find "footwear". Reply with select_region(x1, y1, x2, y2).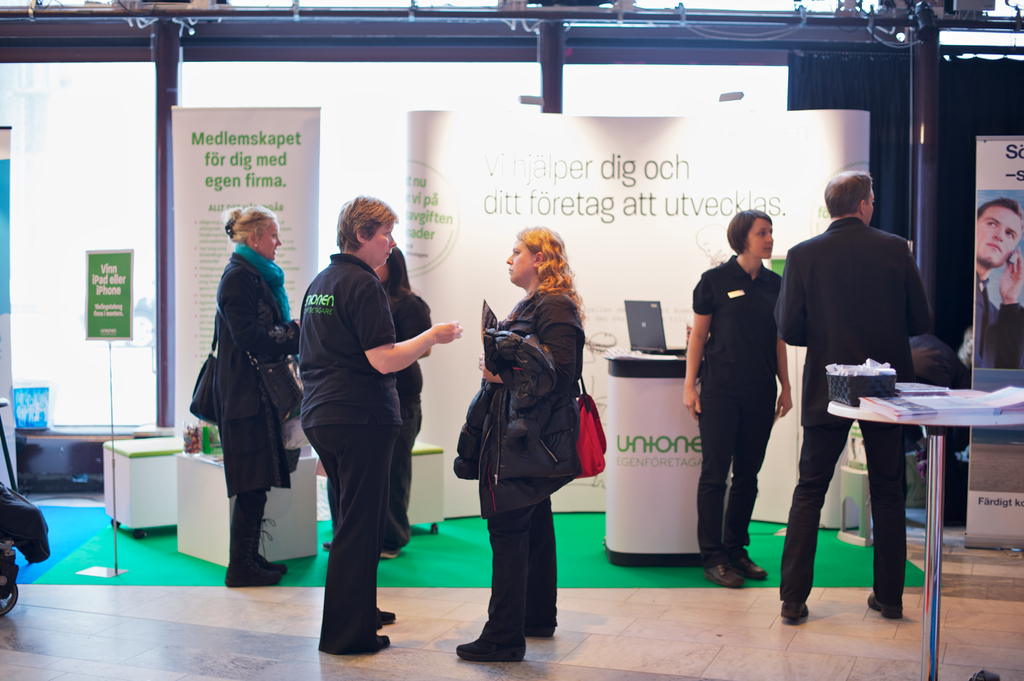
select_region(321, 627, 387, 658).
